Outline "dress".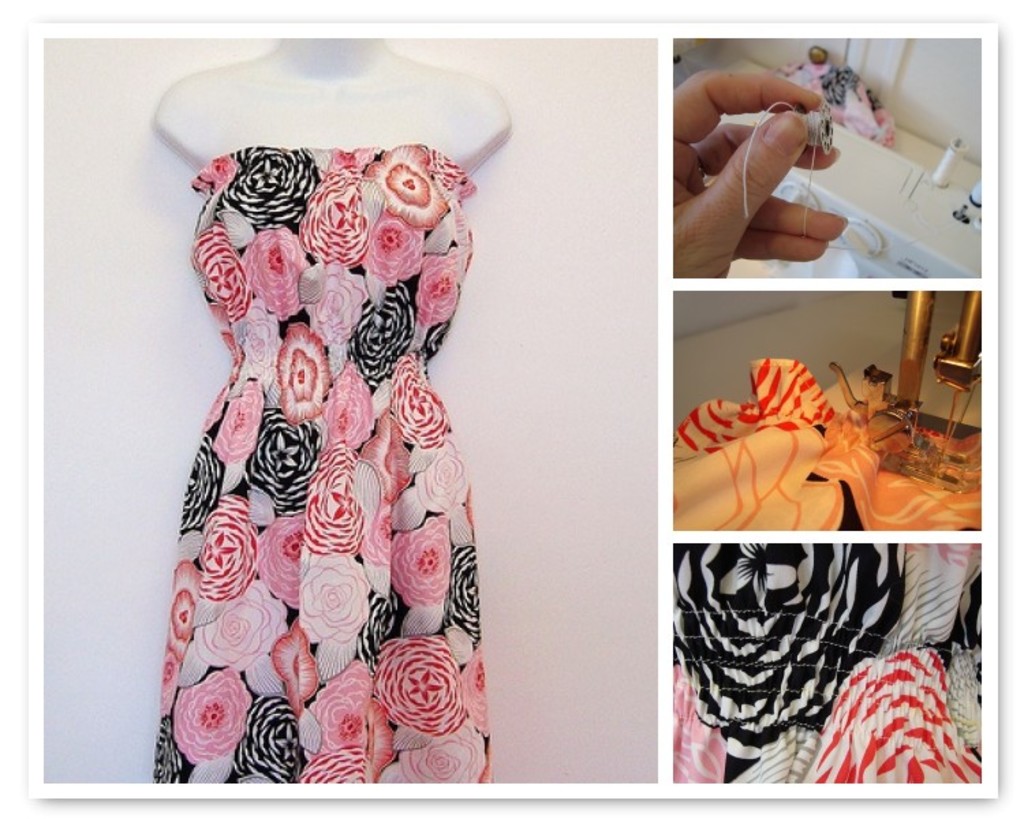
Outline: box(152, 137, 493, 781).
